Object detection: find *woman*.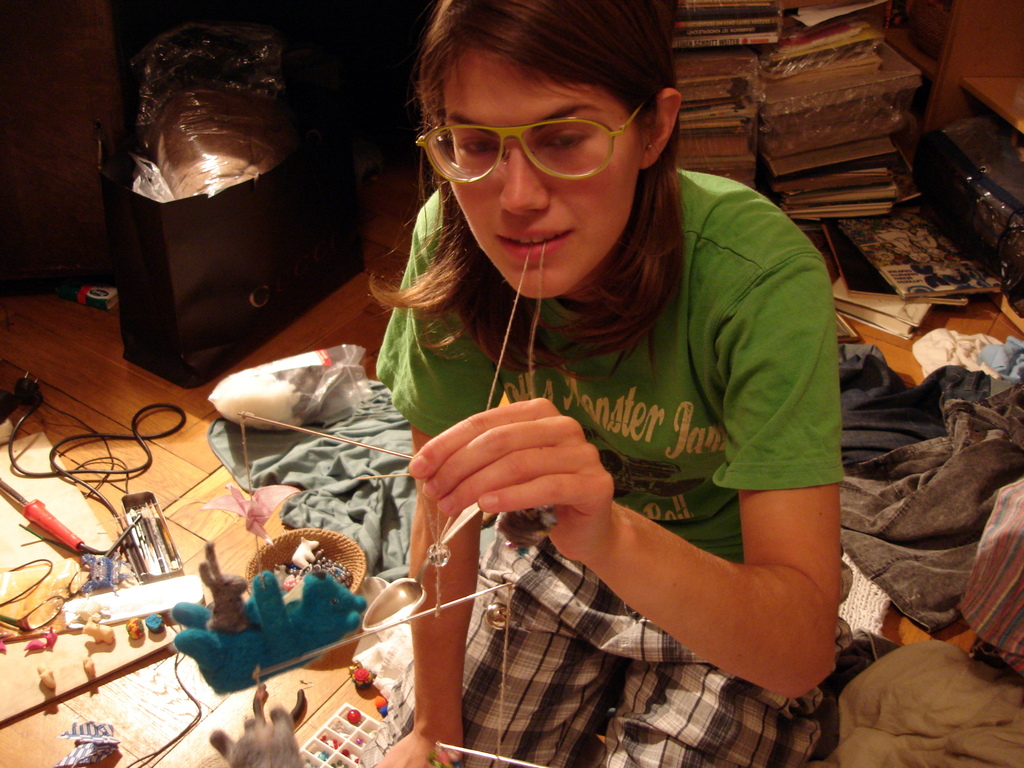
region(339, 28, 771, 629).
